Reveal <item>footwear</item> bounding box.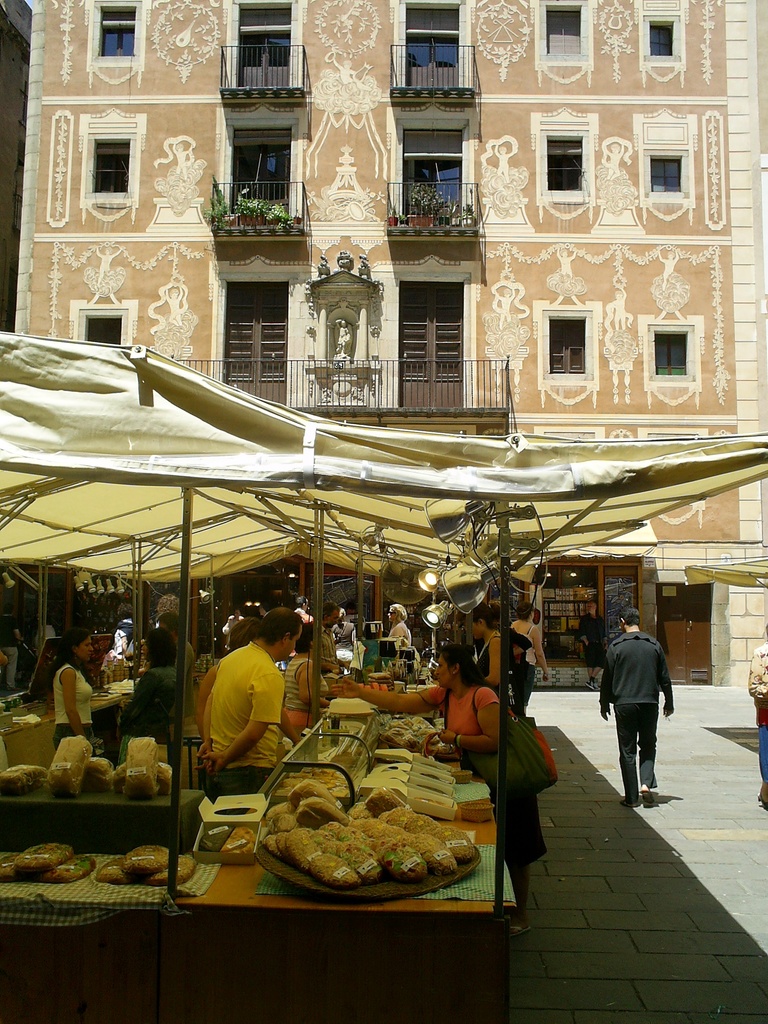
Revealed: x1=638 y1=783 x2=660 y2=805.
